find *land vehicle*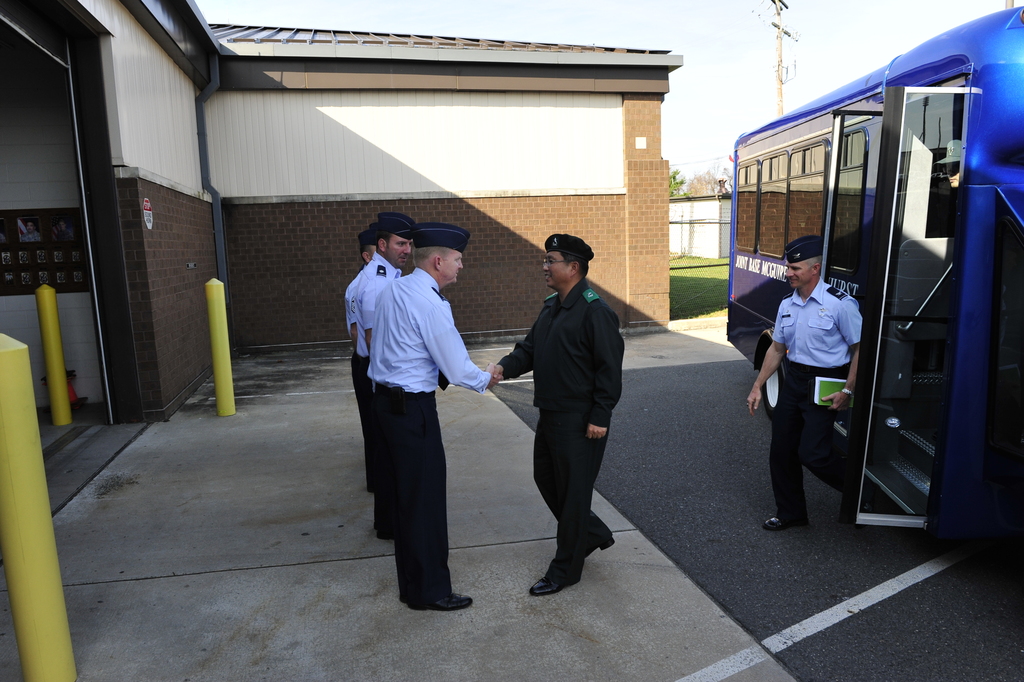
724 0 1023 565
